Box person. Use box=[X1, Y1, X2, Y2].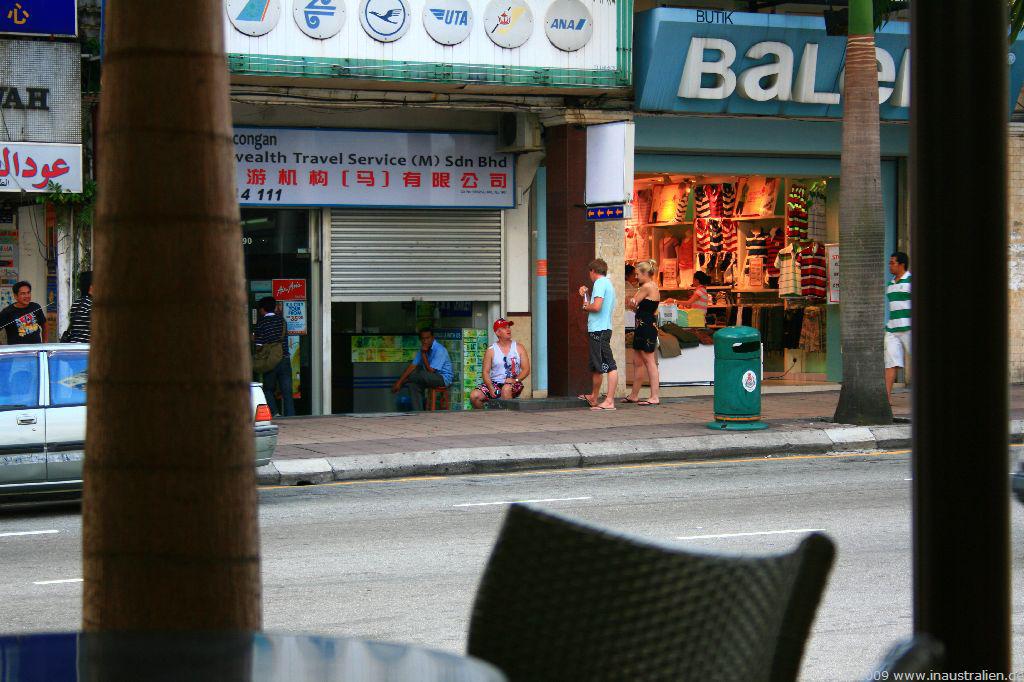
box=[882, 245, 914, 402].
